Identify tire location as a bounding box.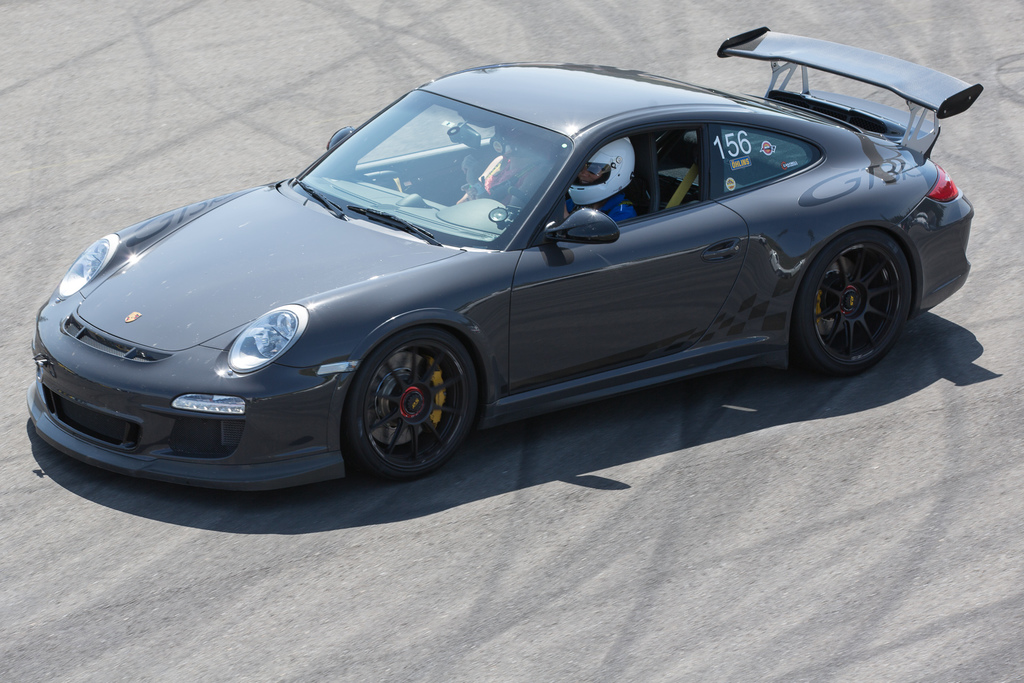
box=[792, 211, 928, 368].
